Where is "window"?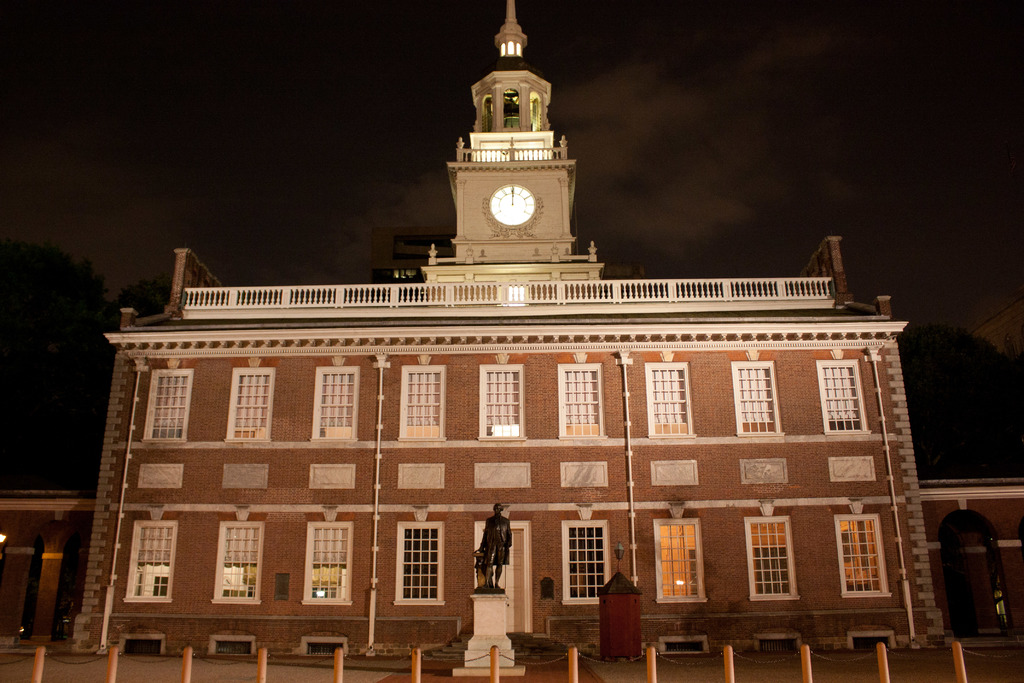
pyautogui.locateOnScreen(125, 516, 176, 604).
